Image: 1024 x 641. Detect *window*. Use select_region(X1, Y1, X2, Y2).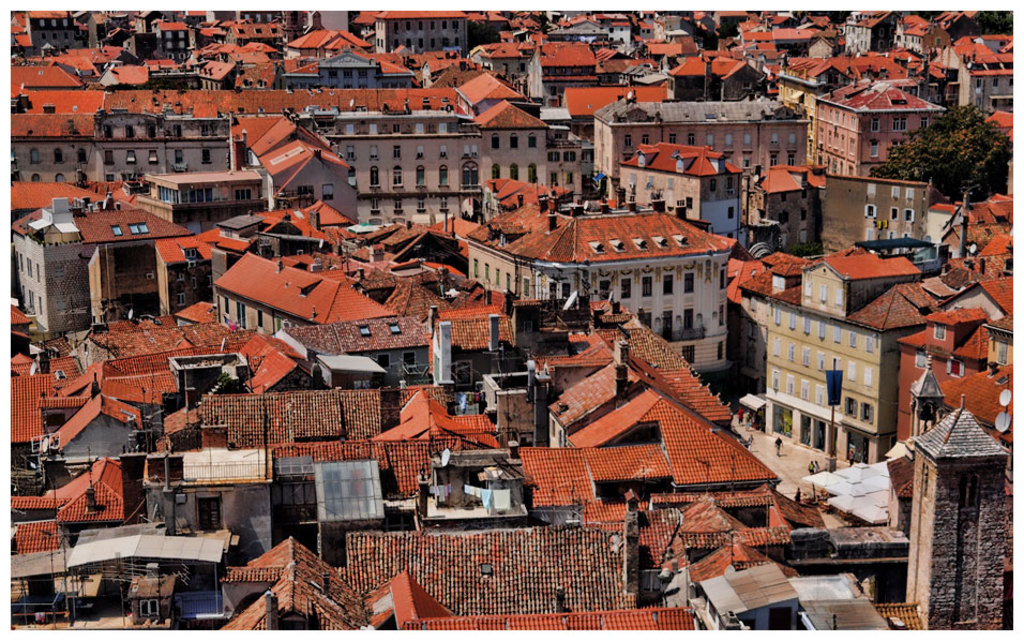
select_region(641, 278, 656, 297).
